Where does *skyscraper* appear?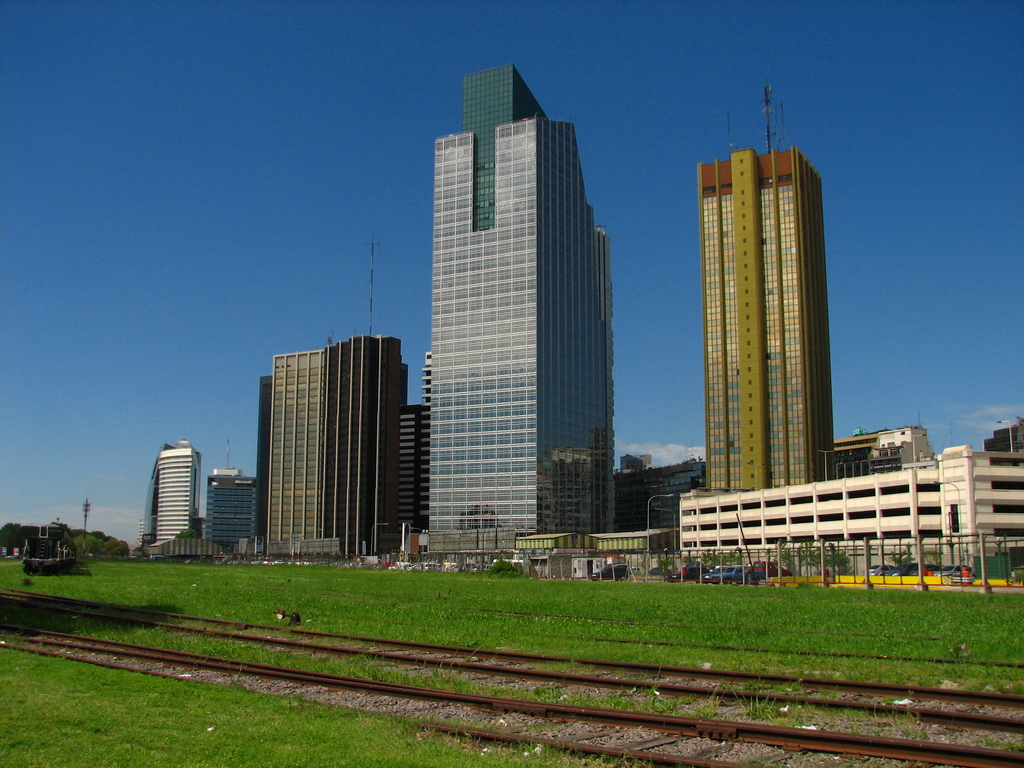
Appears at box(266, 332, 404, 555).
